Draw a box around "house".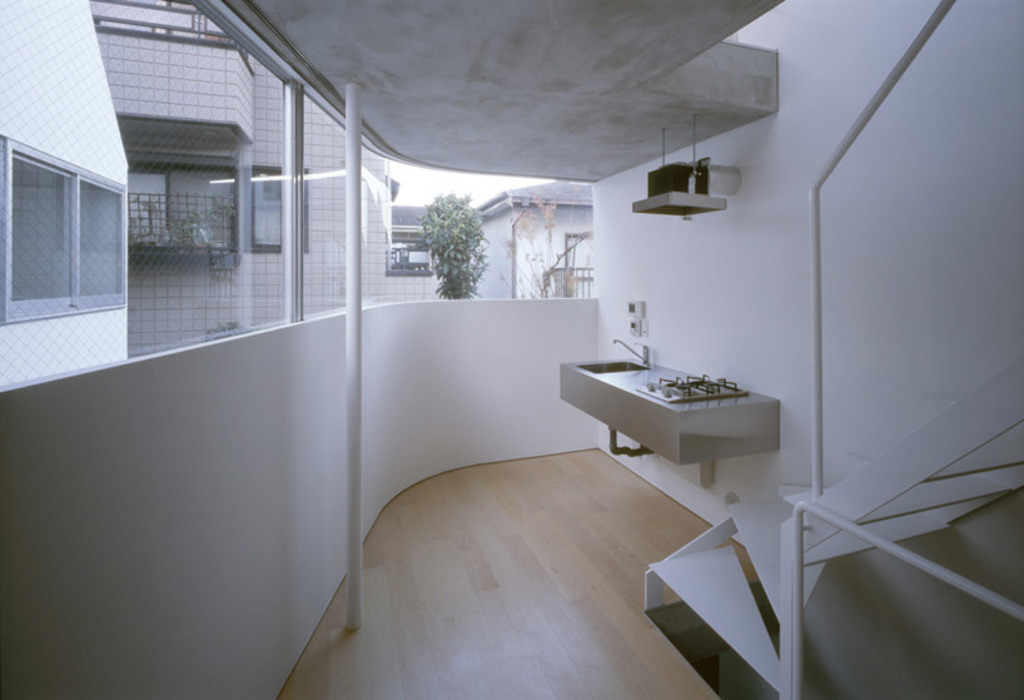
(0,0,1023,699).
